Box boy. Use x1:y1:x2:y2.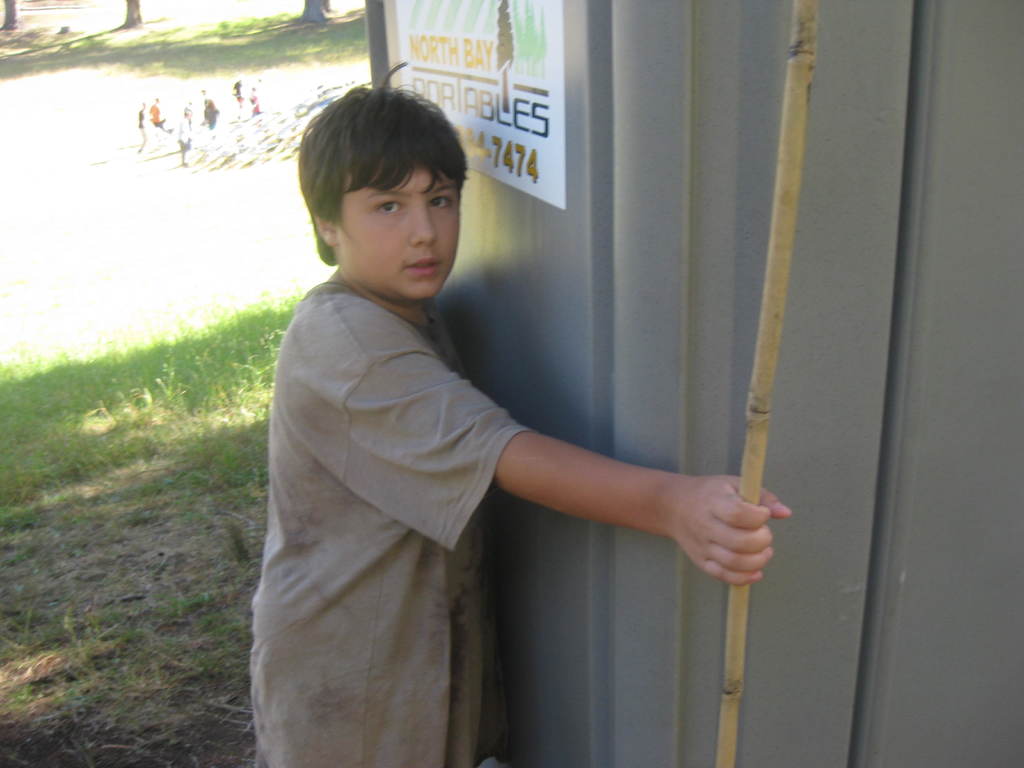
249:74:668:753.
